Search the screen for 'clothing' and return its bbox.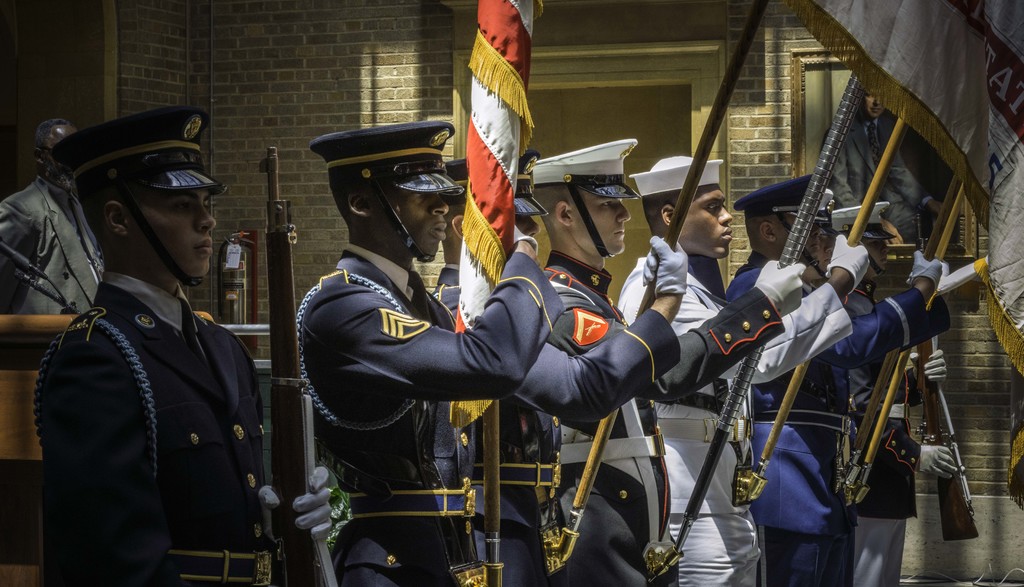
Found: l=612, t=239, r=861, b=578.
